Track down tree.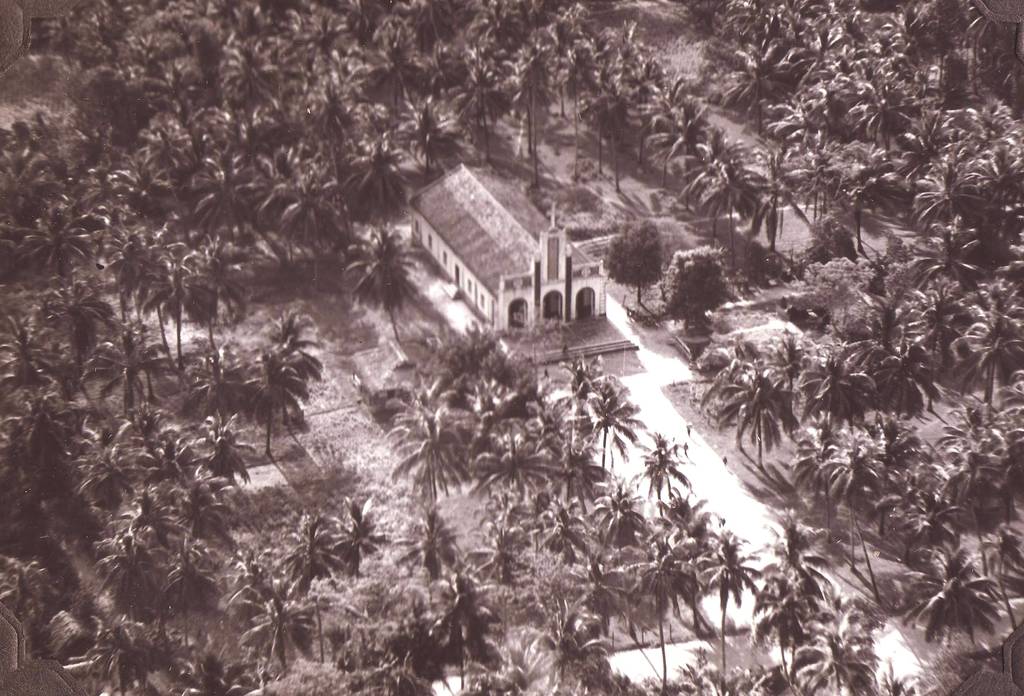
Tracked to bbox=[432, 43, 471, 106].
